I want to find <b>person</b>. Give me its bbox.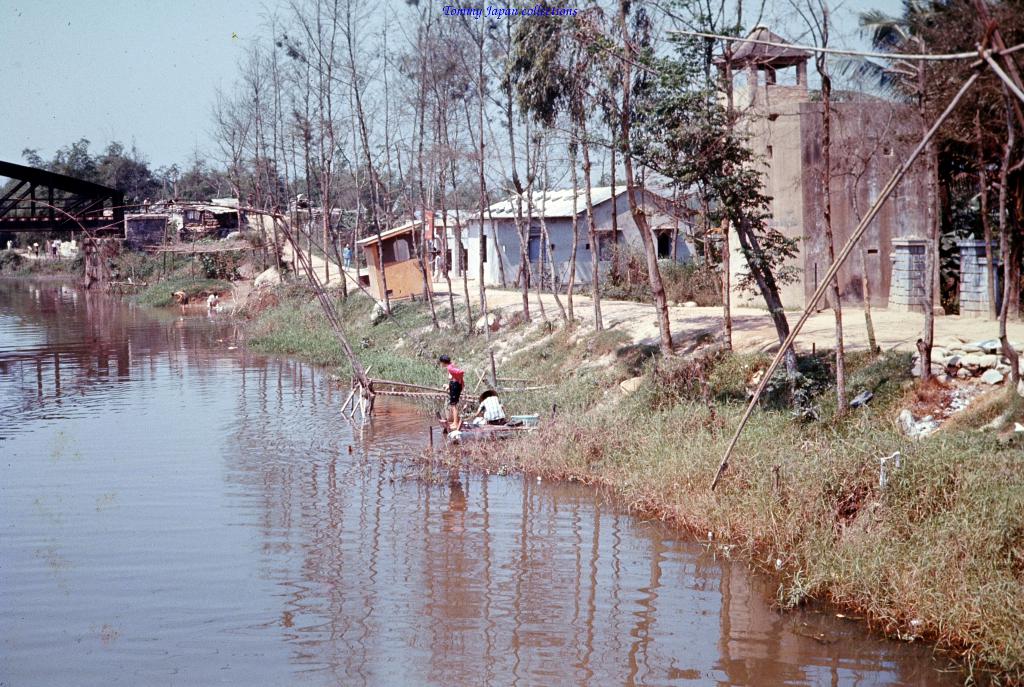
(462, 391, 507, 431).
